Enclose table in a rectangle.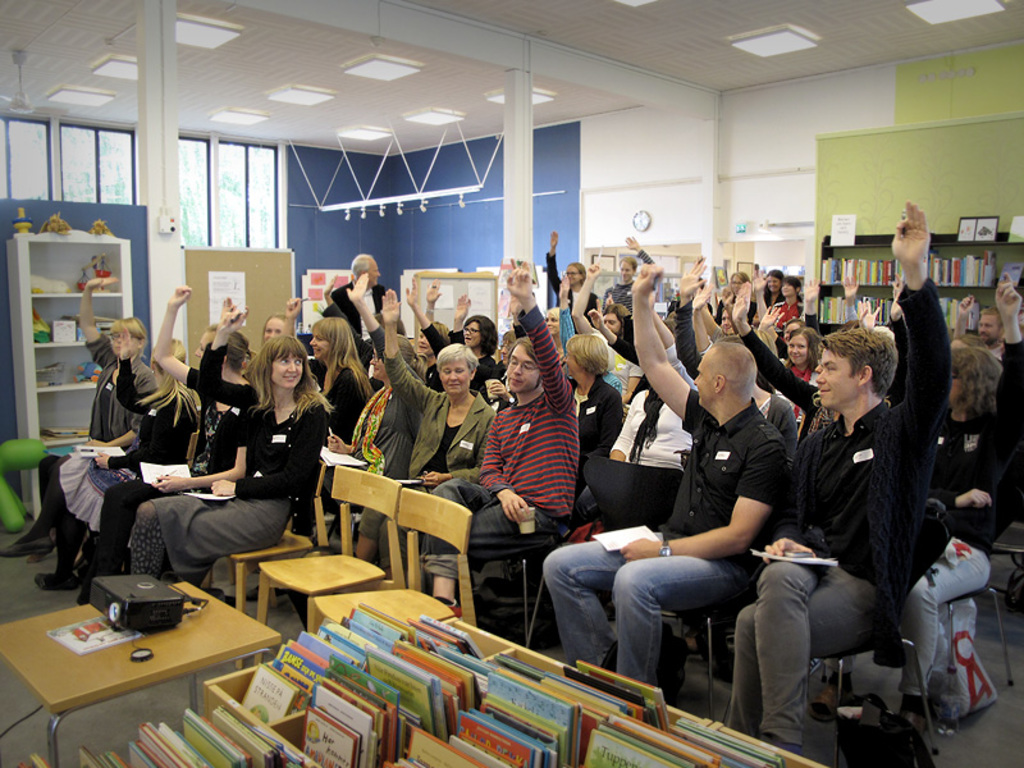
<box>13,576,279,764</box>.
